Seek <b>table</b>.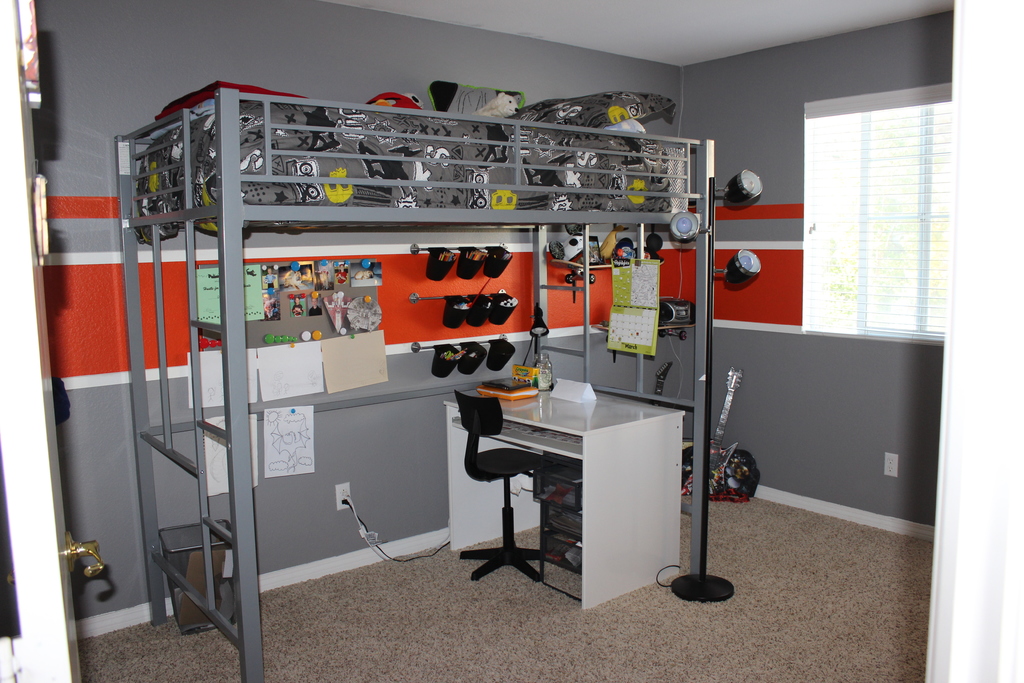
bbox=(455, 388, 713, 601).
